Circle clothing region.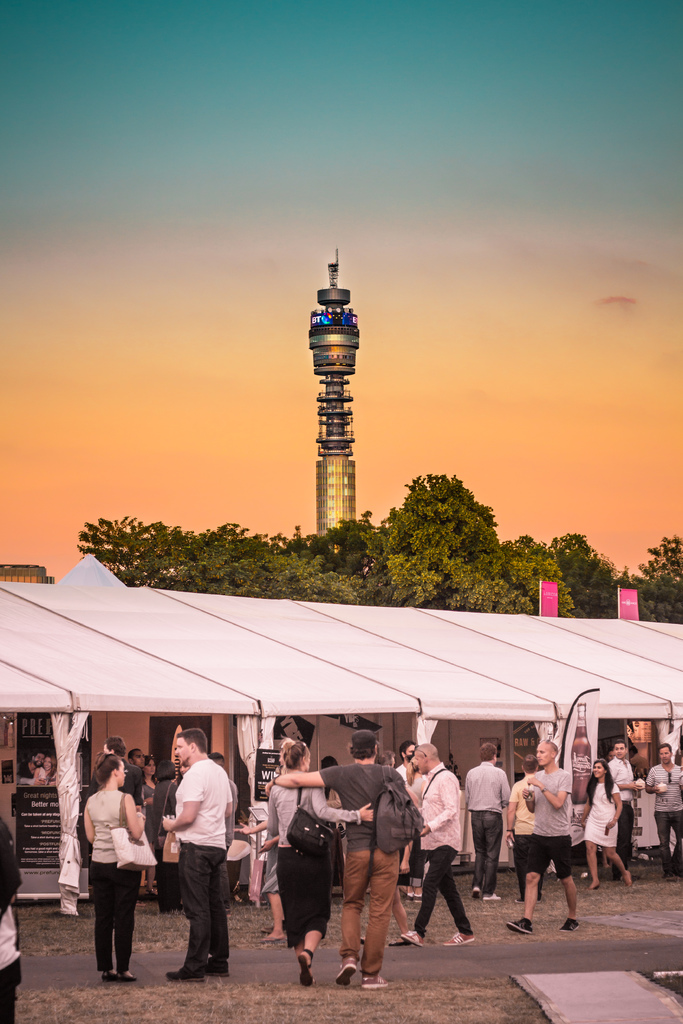
Region: region(0, 825, 21, 1023).
